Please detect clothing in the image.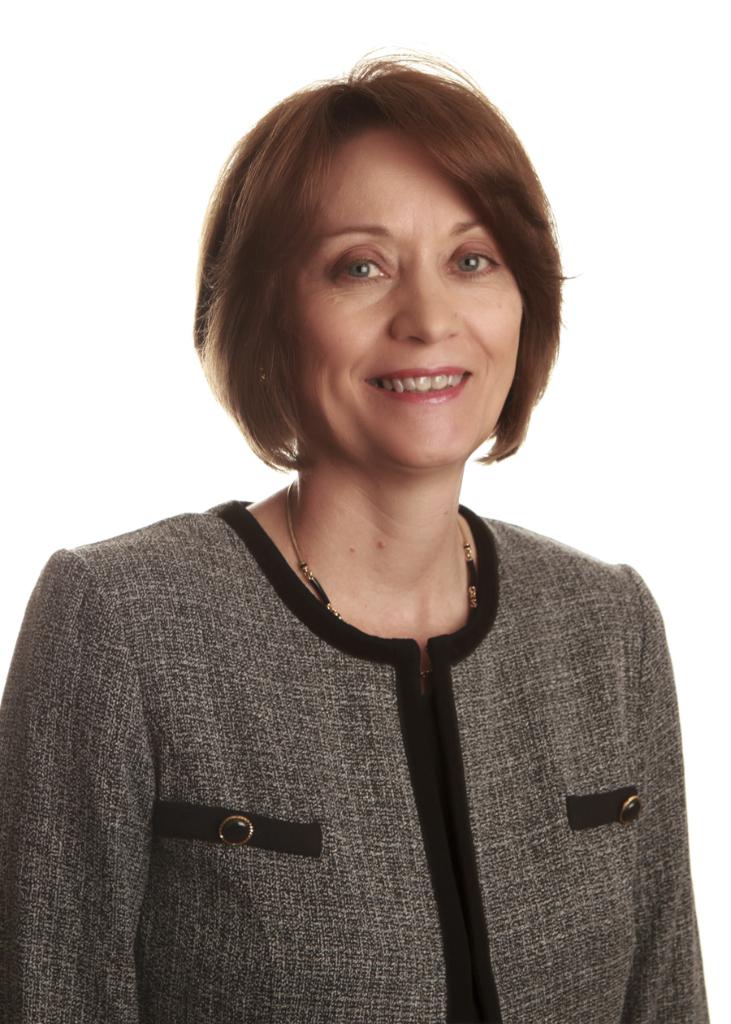
[x1=0, y1=458, x2=707, y2=1023].
